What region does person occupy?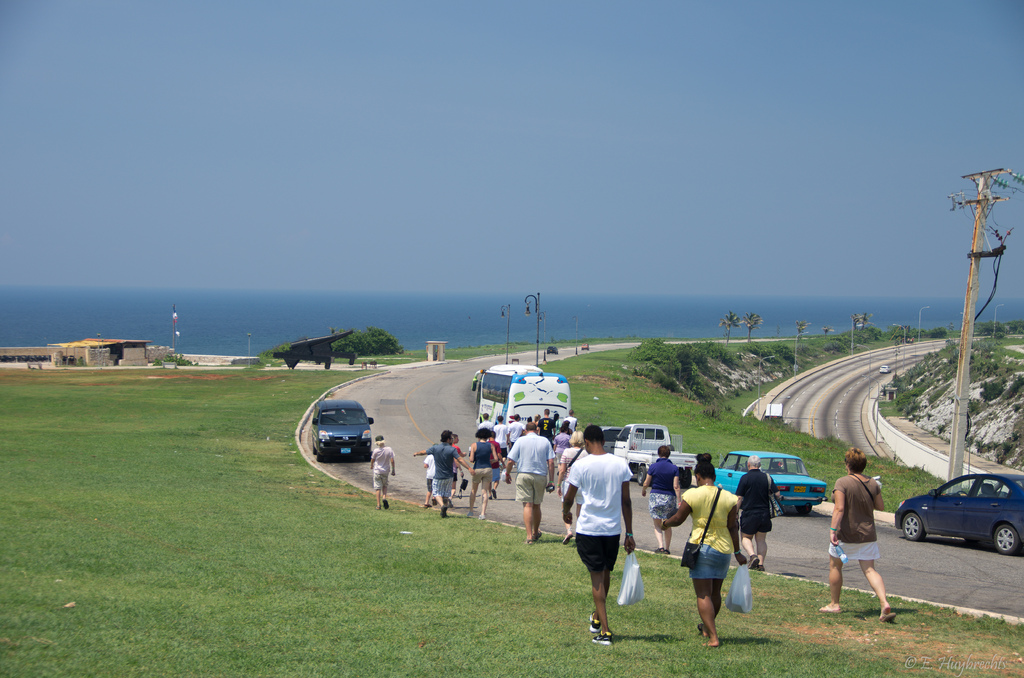
554 430 570 472.
